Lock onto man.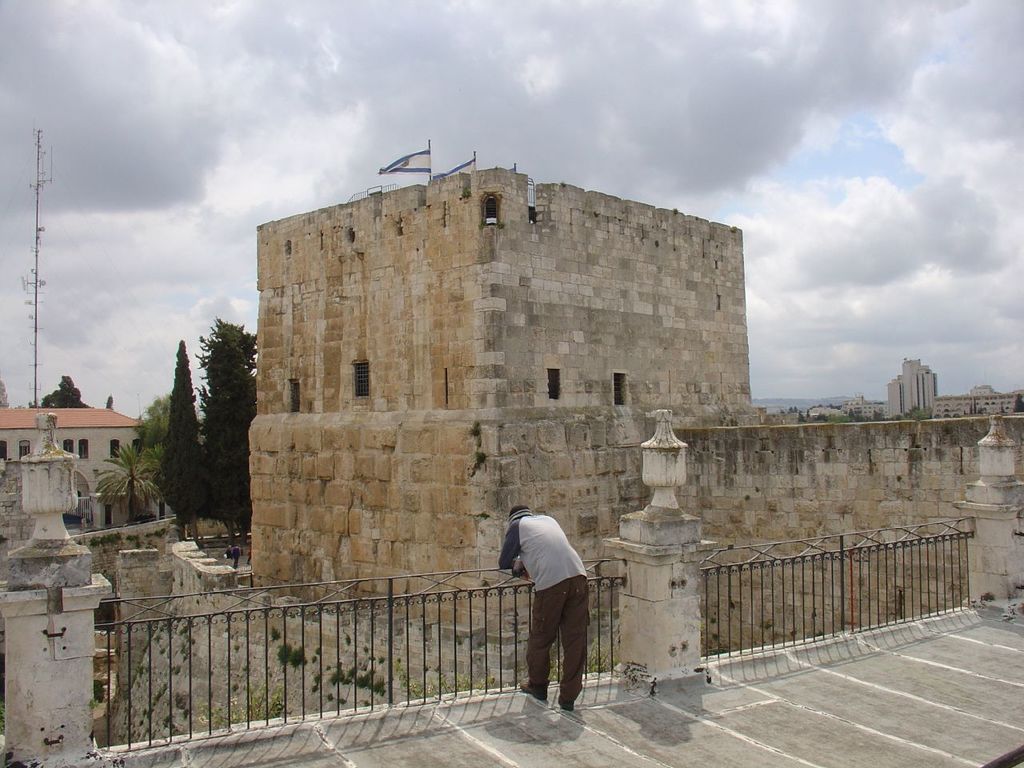
Locked: Rect(494, 510, 604, 727).
